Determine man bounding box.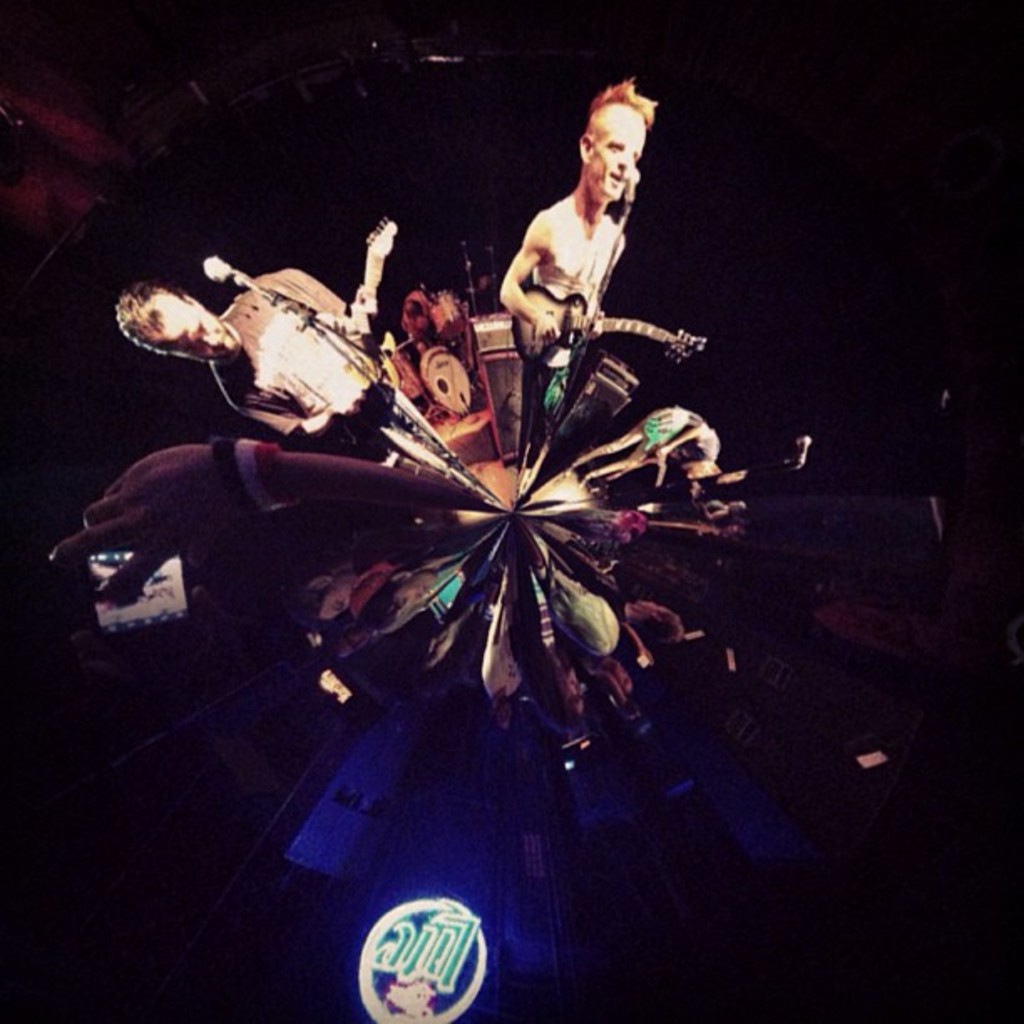
Determined: Rect(463, 107, 658, 392).
